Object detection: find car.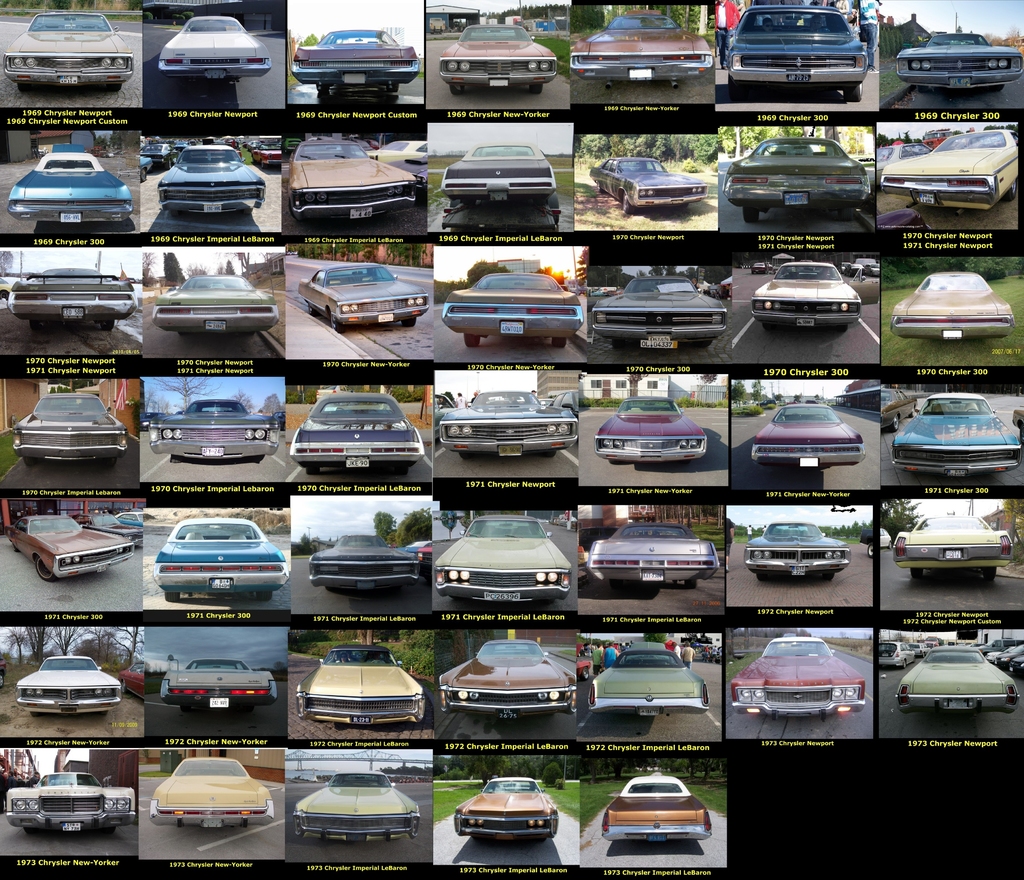
(896,514,1014,577).
